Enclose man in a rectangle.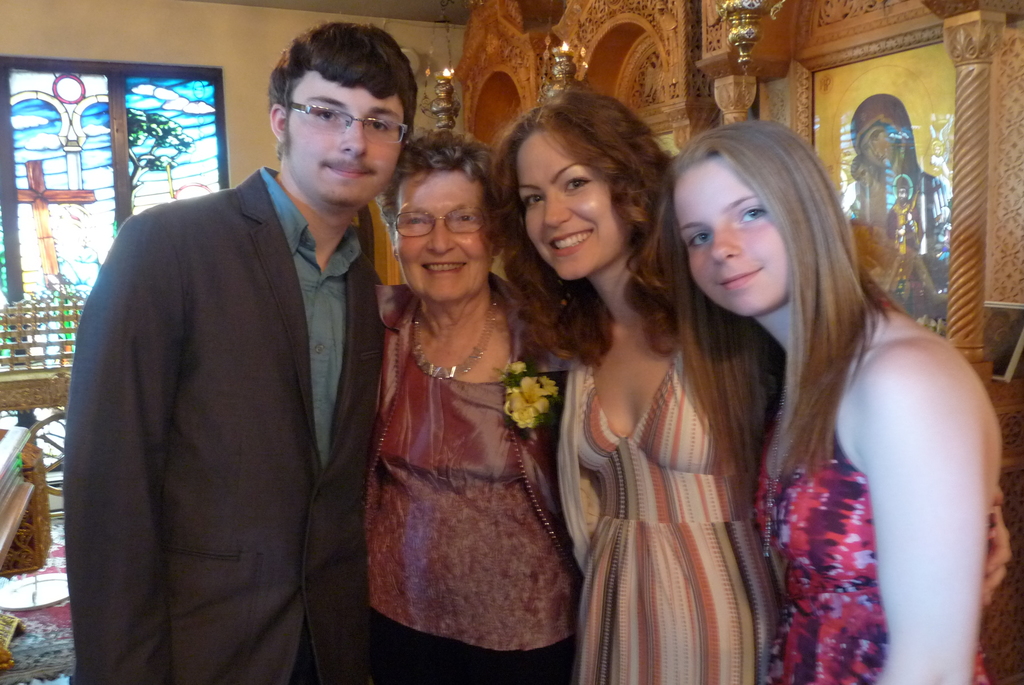
<bbox>65, 29, 410, 681</bbox>.
